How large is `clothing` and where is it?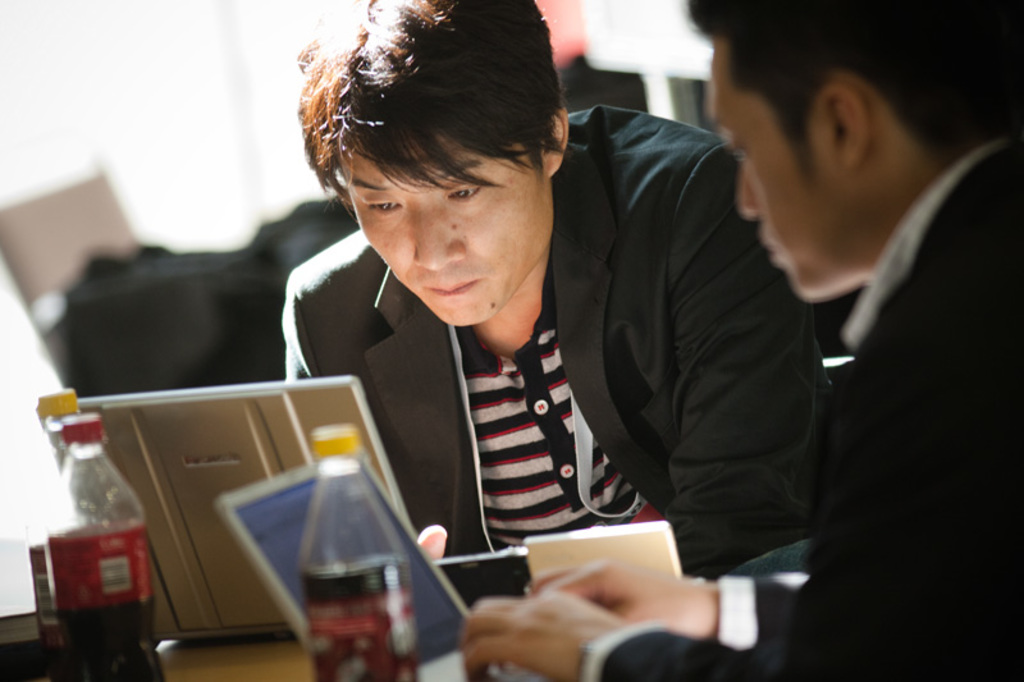
Bounding box: x1=284, y1=100, x2=828, y2=585.
